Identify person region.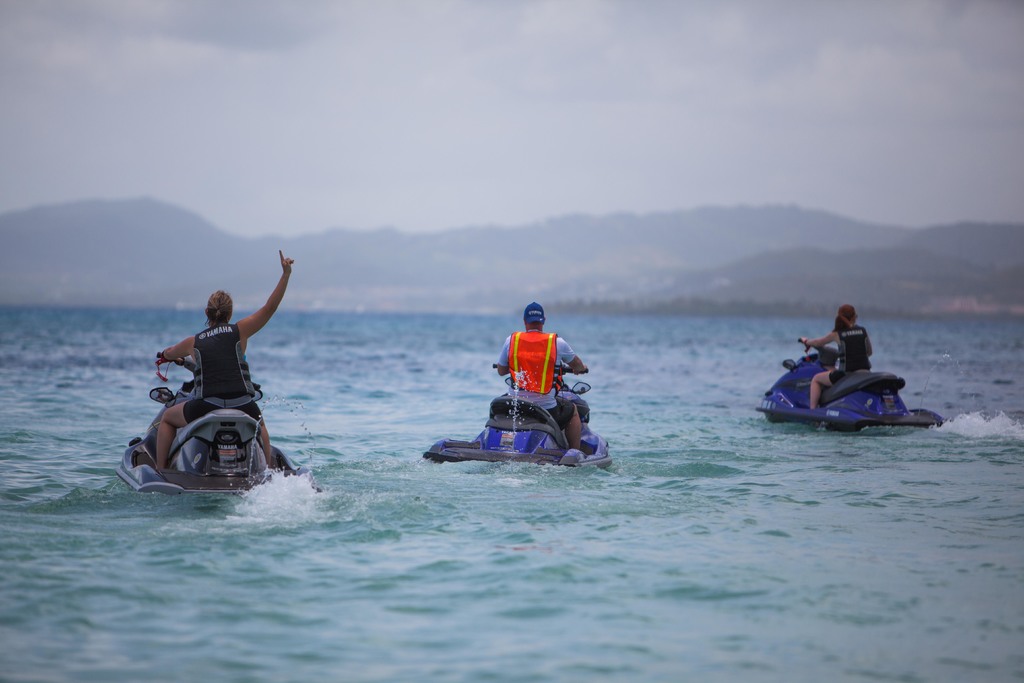
Region: [799, 304, 874, 415].
